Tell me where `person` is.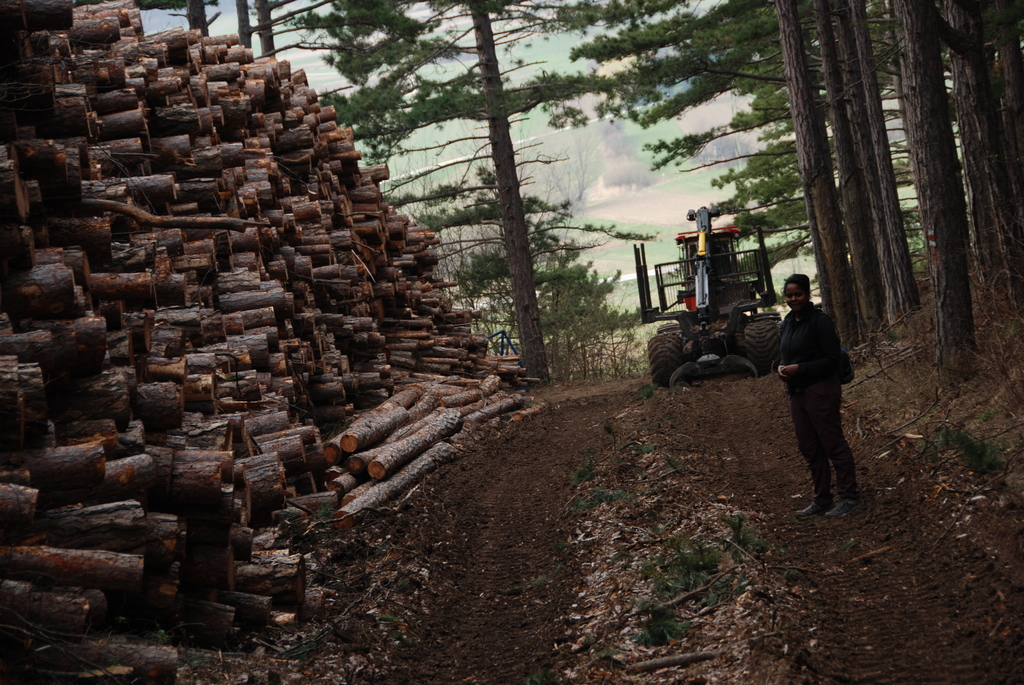
`person` is at x1=772 y1=269 x2=858 y2=521.
